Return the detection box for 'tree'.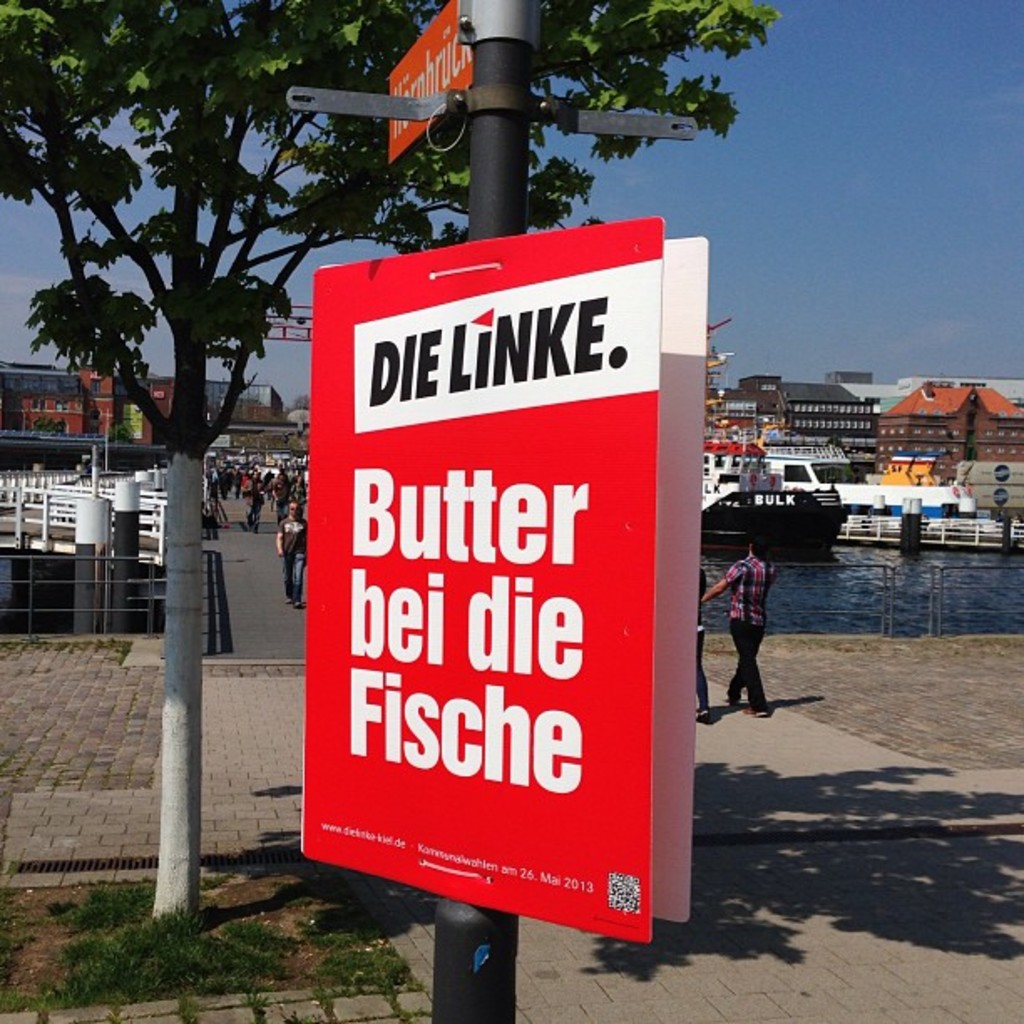
0:0:783:919.
